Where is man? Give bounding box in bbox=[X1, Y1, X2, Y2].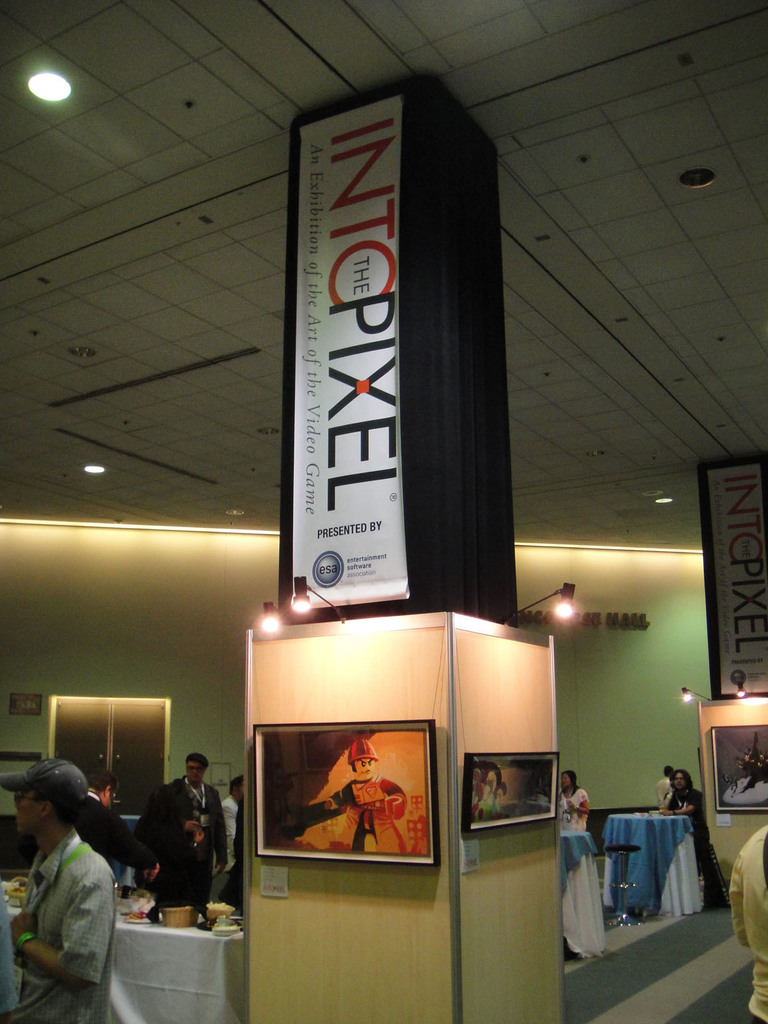
bbox=[653, 765, 674, 809].
